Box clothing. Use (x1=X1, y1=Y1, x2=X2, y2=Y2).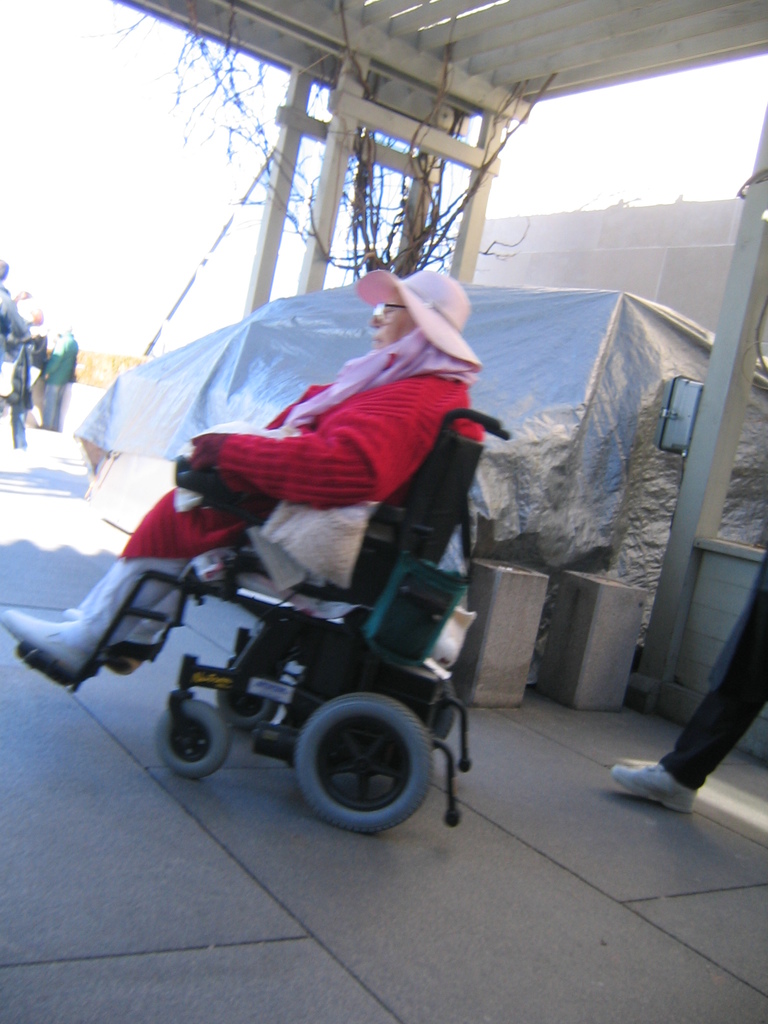
(x1=656, y1=540, x2=767, y2=801).
